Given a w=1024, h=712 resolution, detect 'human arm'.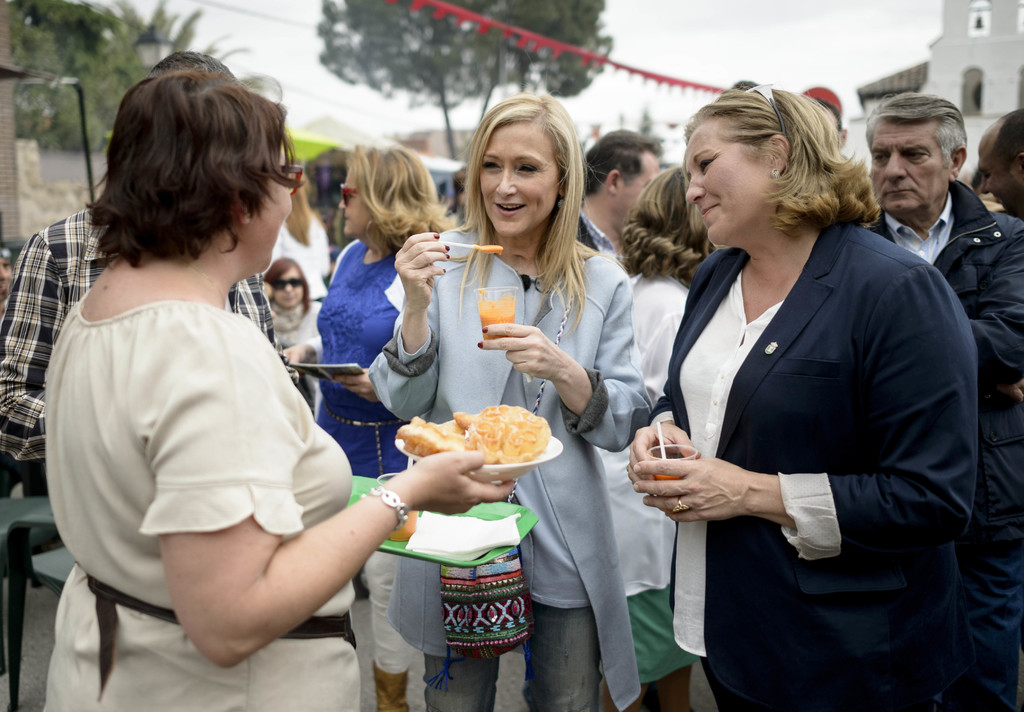
locate(117, 416, 417, 667).
